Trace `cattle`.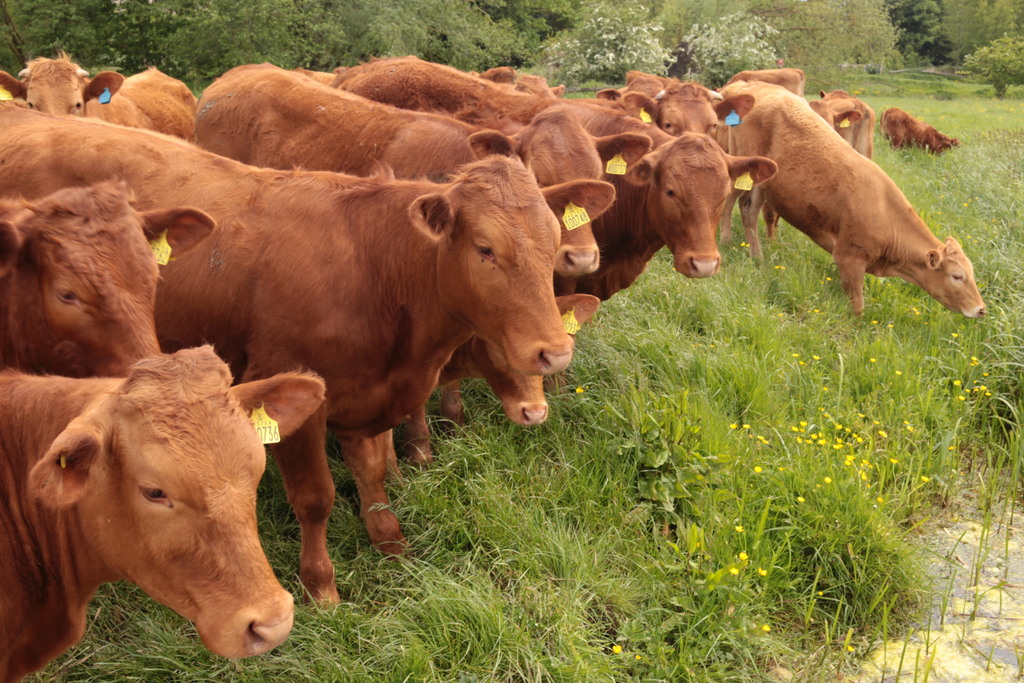
Traced to select_region(504, 74, 559, 92).
